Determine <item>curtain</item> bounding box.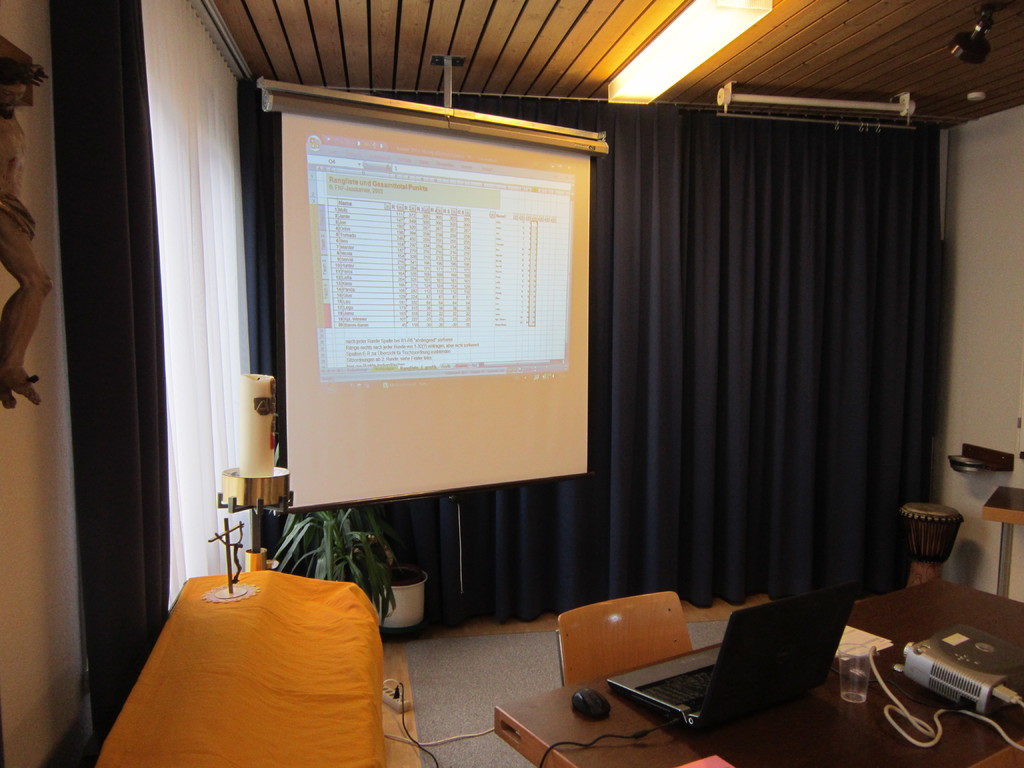
Determined: 575, 81, 963, 681.
